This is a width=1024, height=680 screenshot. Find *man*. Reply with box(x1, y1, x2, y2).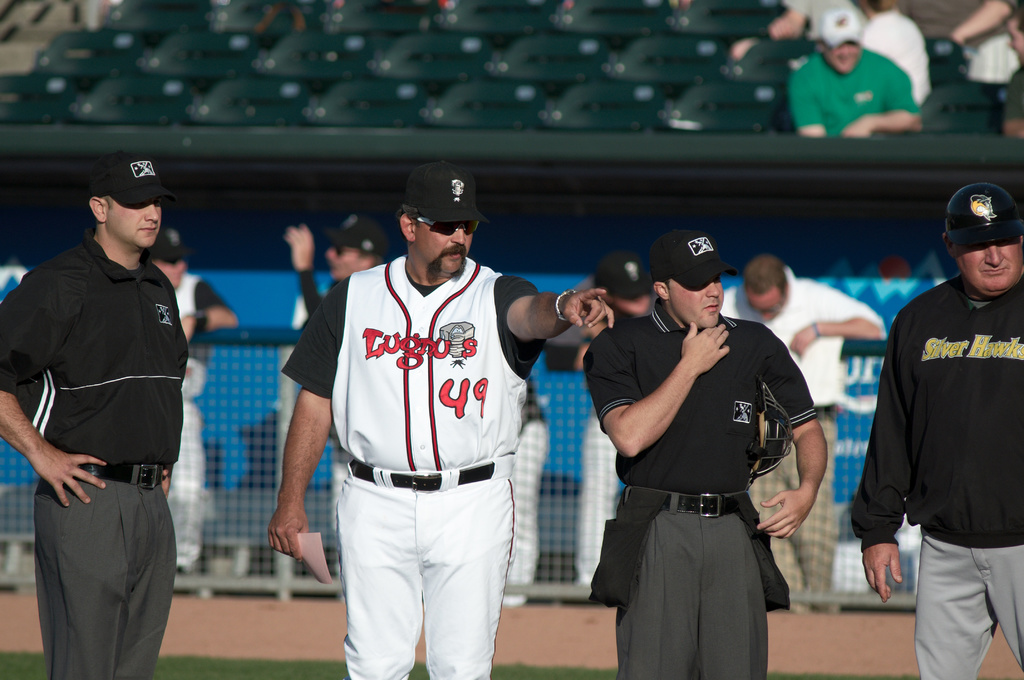
box(712, 259, 890, 608).
